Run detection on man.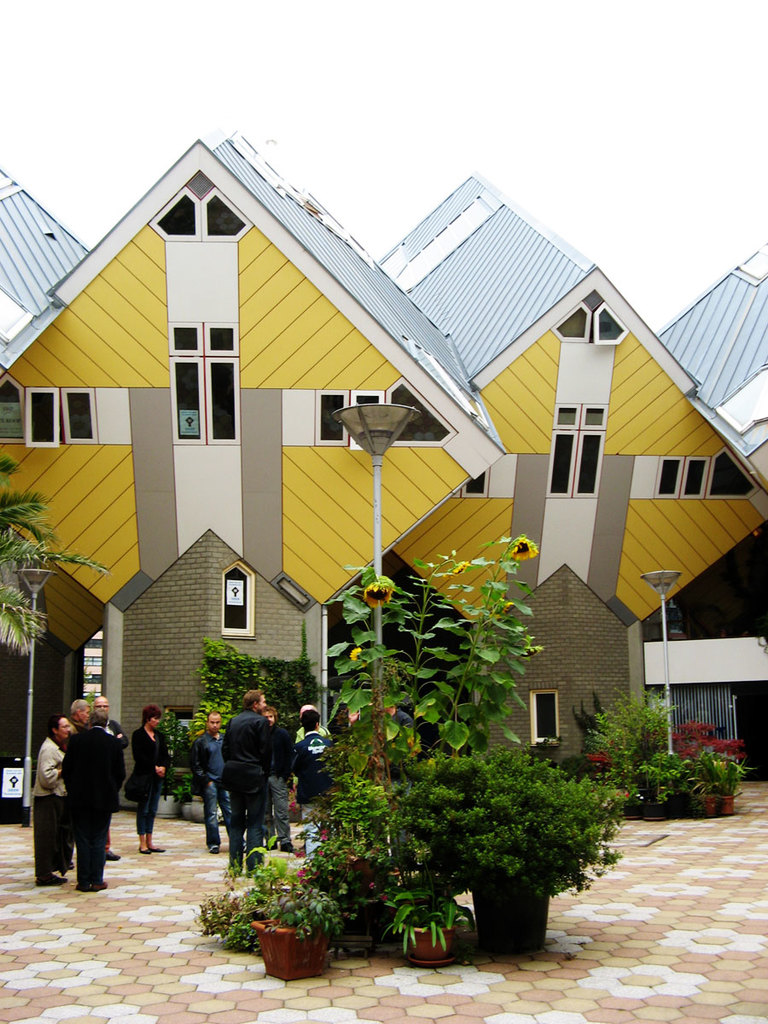
Result: bbox(288, 698, 335, 815).
